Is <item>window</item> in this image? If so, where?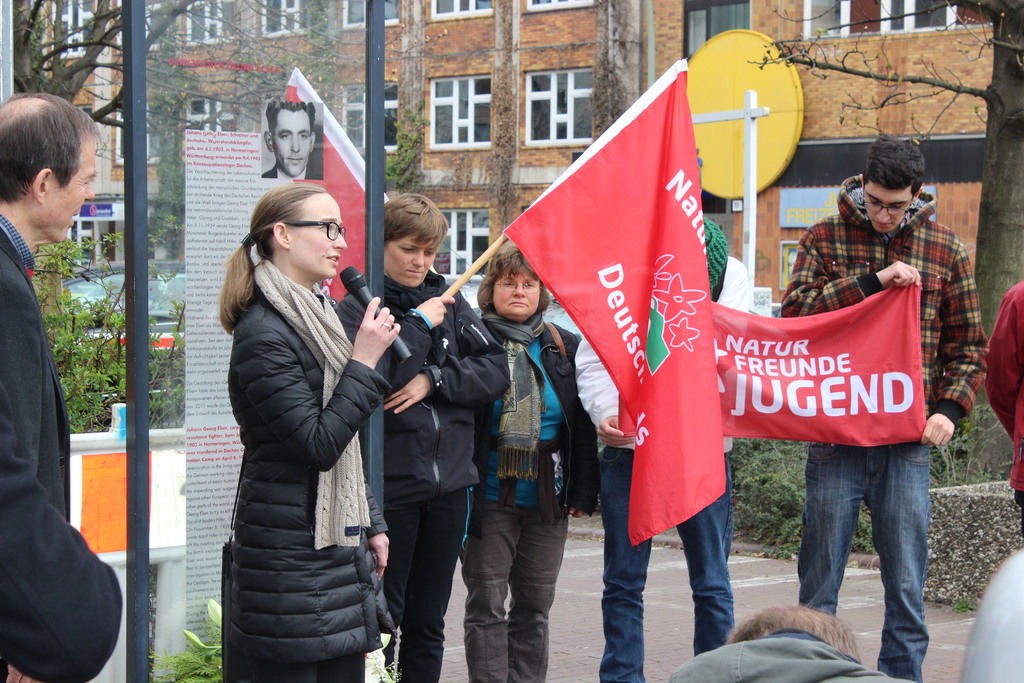
Yes, at bbox=[429, 202, 491, 279].
